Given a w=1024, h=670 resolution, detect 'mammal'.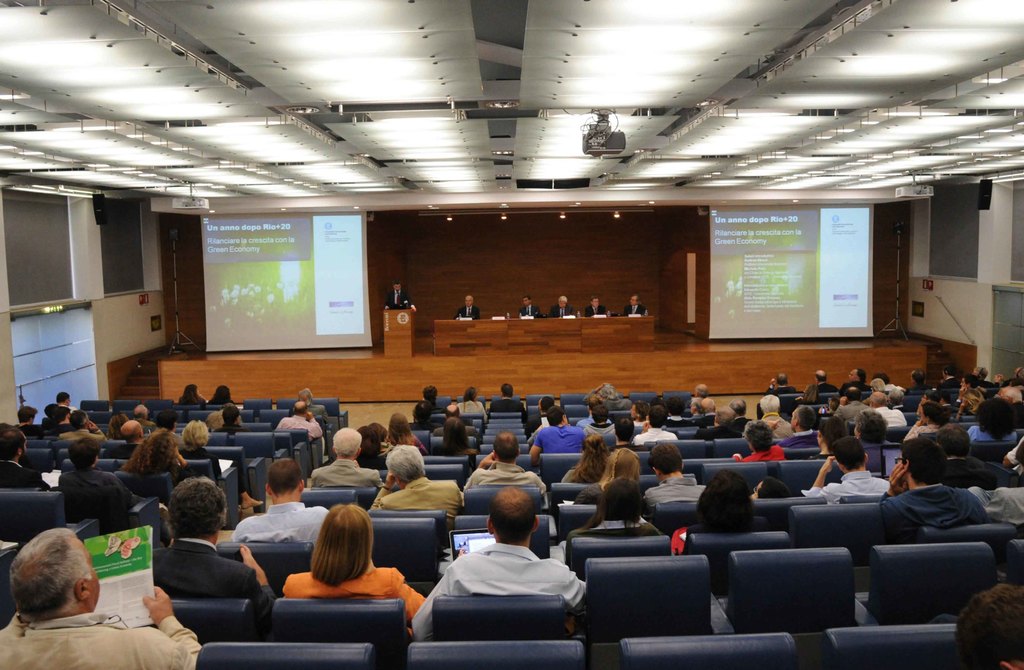
185, 417, 262, 512.
